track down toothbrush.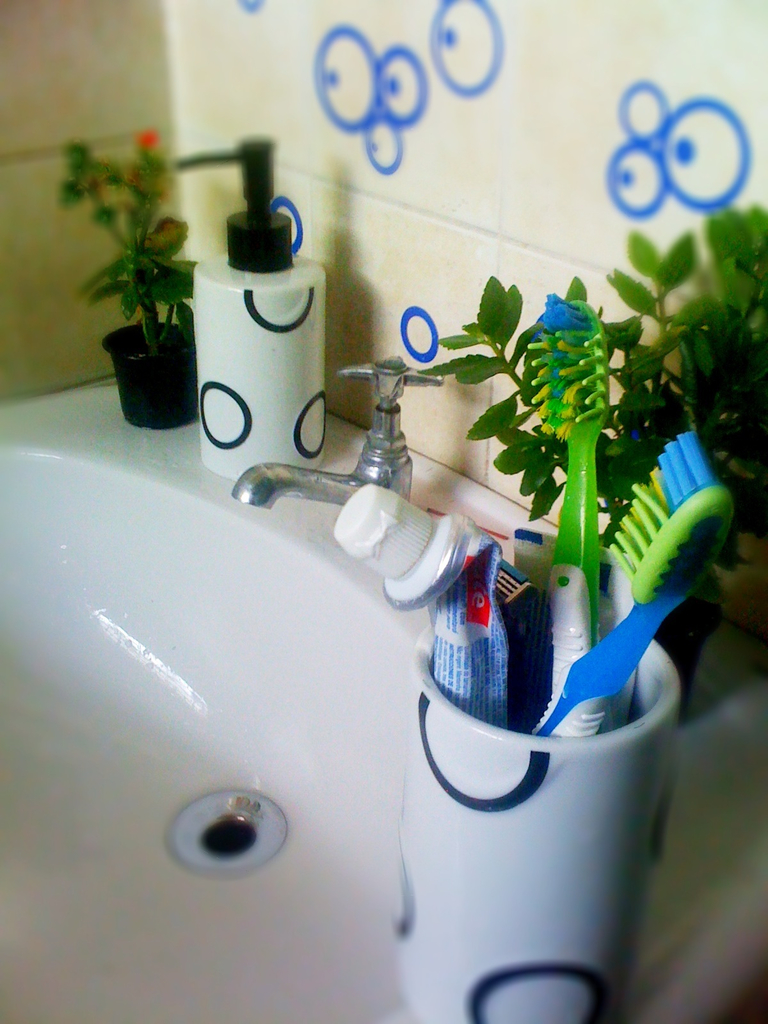
Tracked to {"x1": 531, "y1": 435, "x2": 729, "y2": 734}.
